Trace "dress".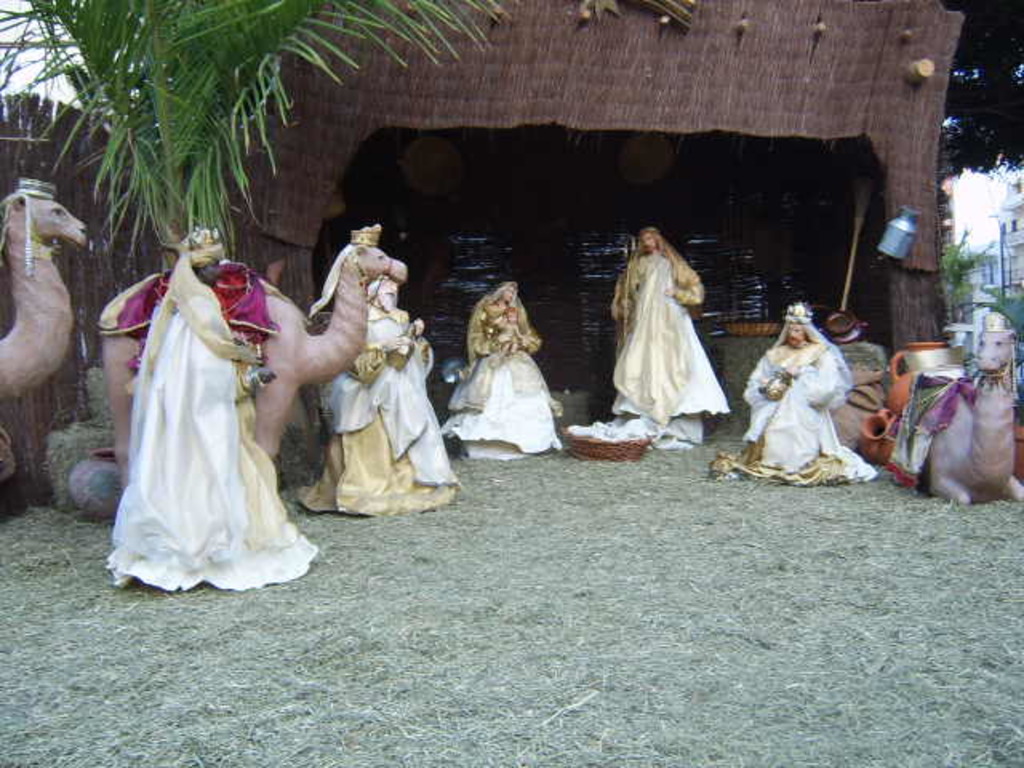
Traced to select_region(438, 302, 563, 456).
